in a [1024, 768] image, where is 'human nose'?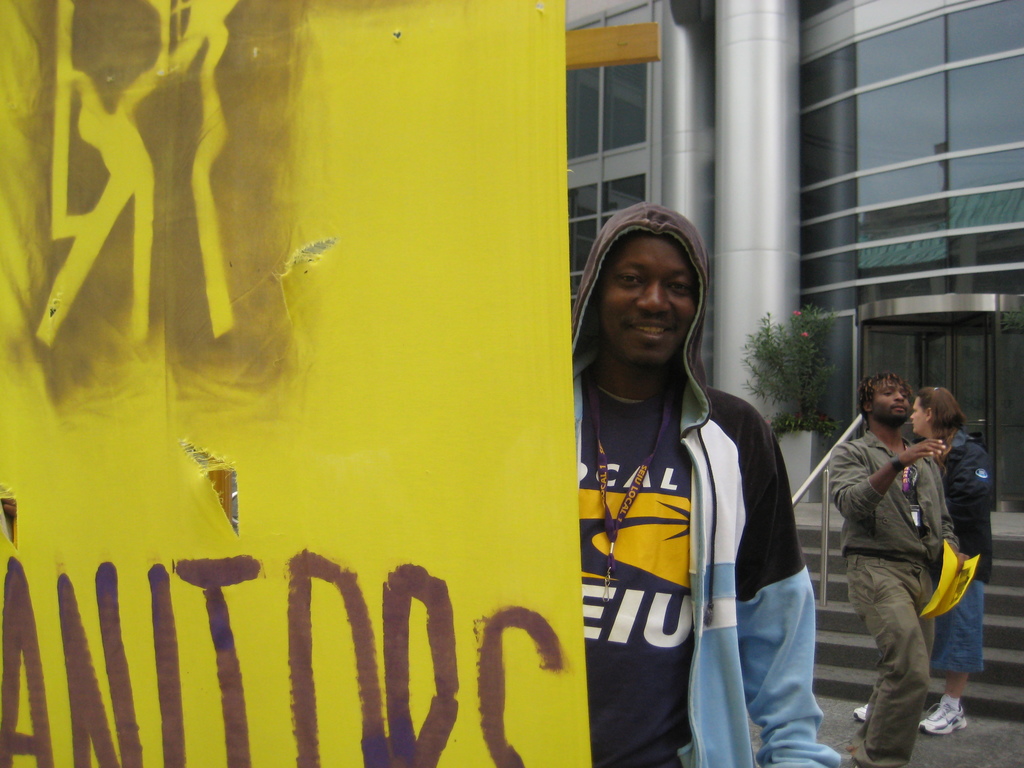
<box>634,278,673,314</box>.
